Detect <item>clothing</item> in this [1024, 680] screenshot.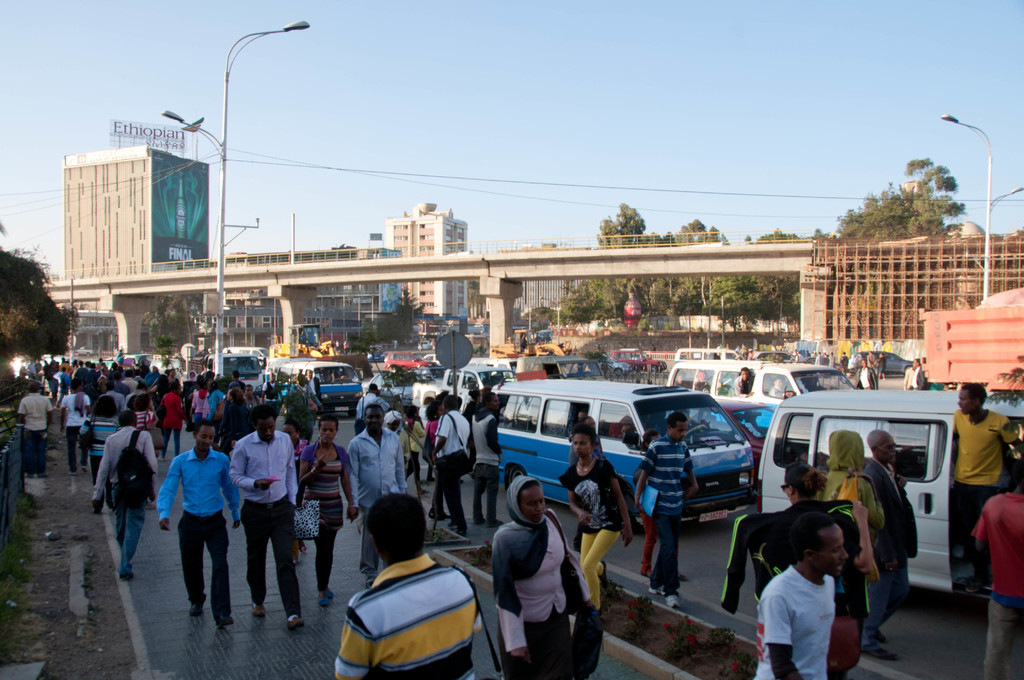
Detection: box=[557, 459, 627, 613].
